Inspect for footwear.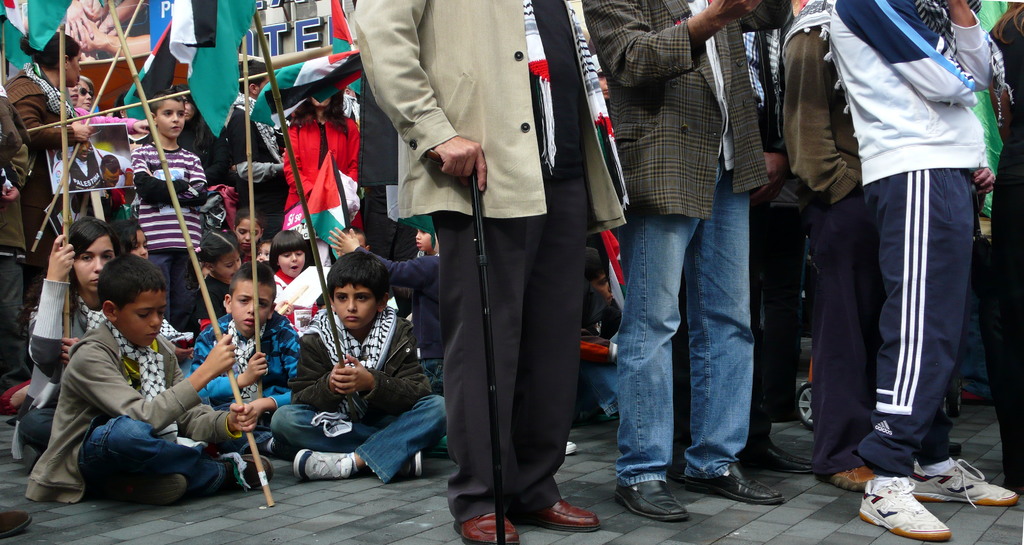
Inspection: box(816, 464, 883, 491).
